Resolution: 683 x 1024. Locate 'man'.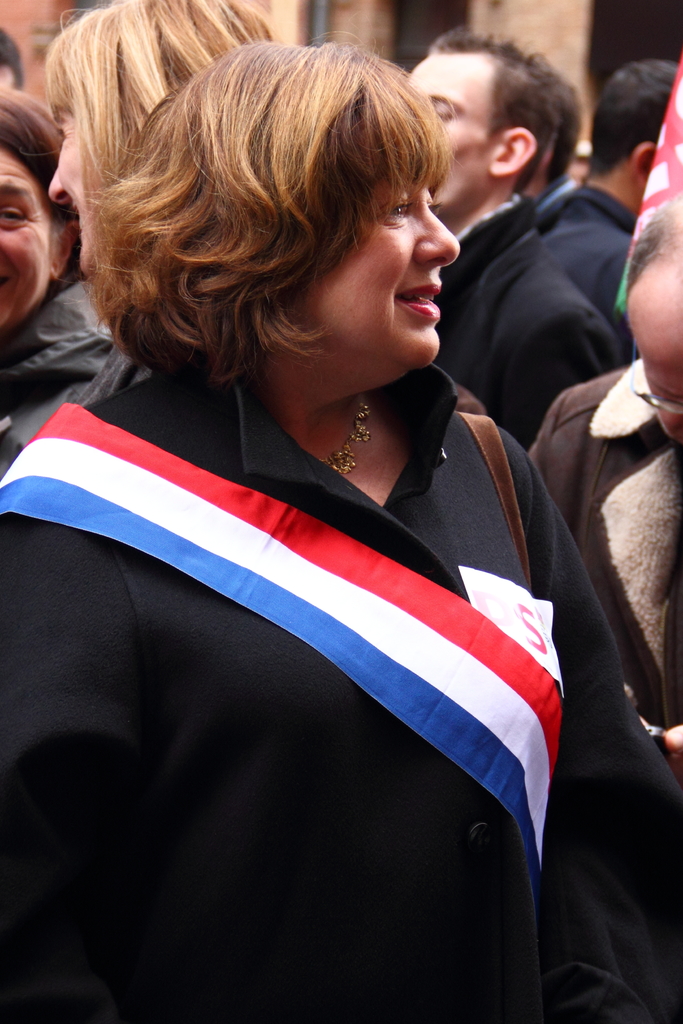
<box>400,18,634,444</box>.
